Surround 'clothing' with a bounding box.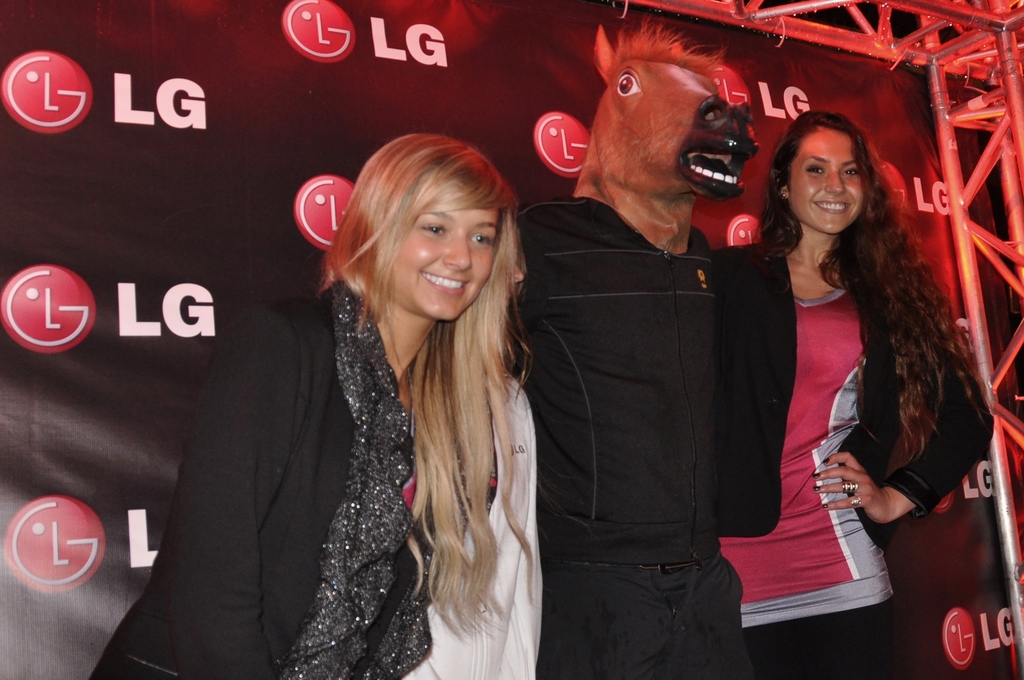
Rect(760, 207, 922, 623).
